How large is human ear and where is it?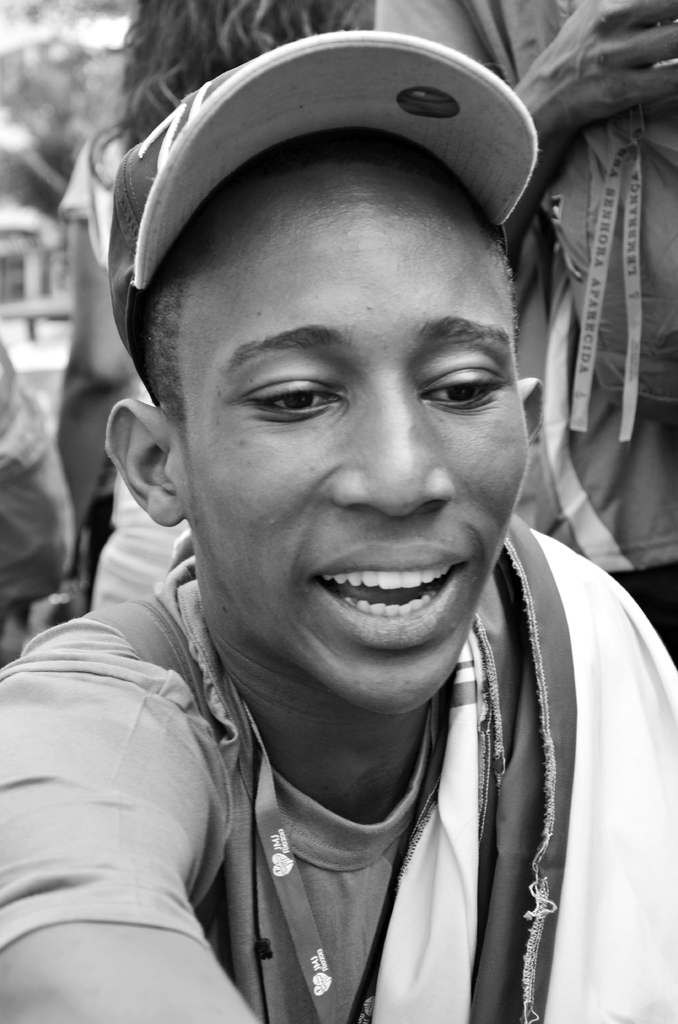
Bounding box: 104:396:181:529.
